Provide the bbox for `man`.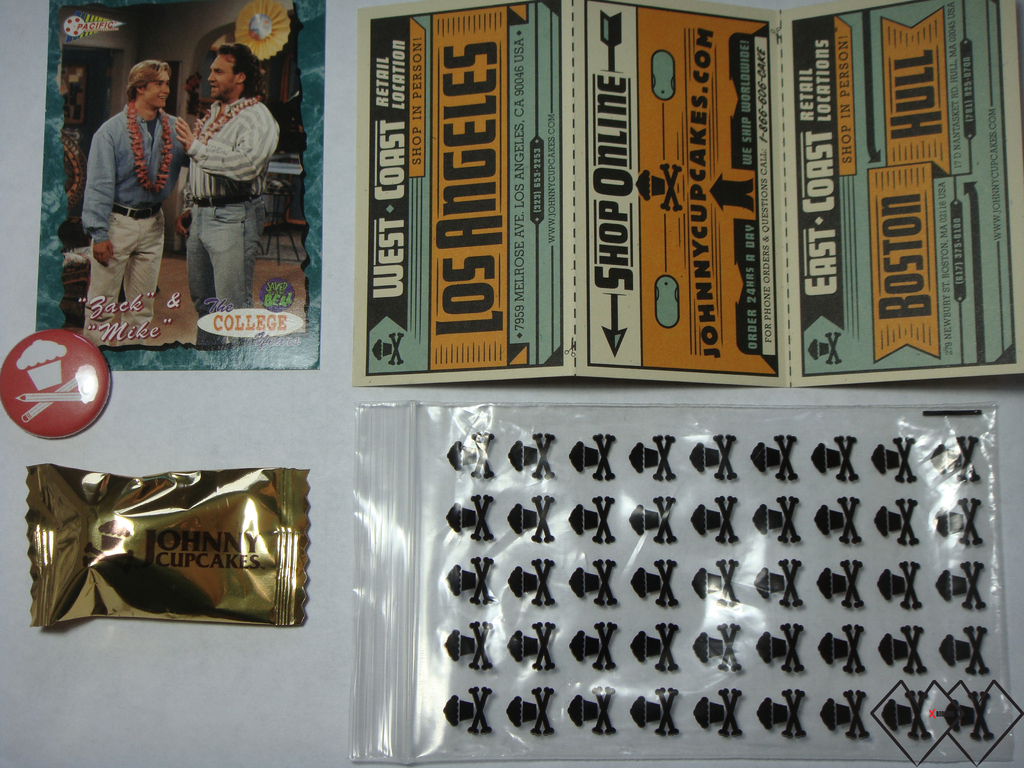
rect(87, 62, 198, 362).
